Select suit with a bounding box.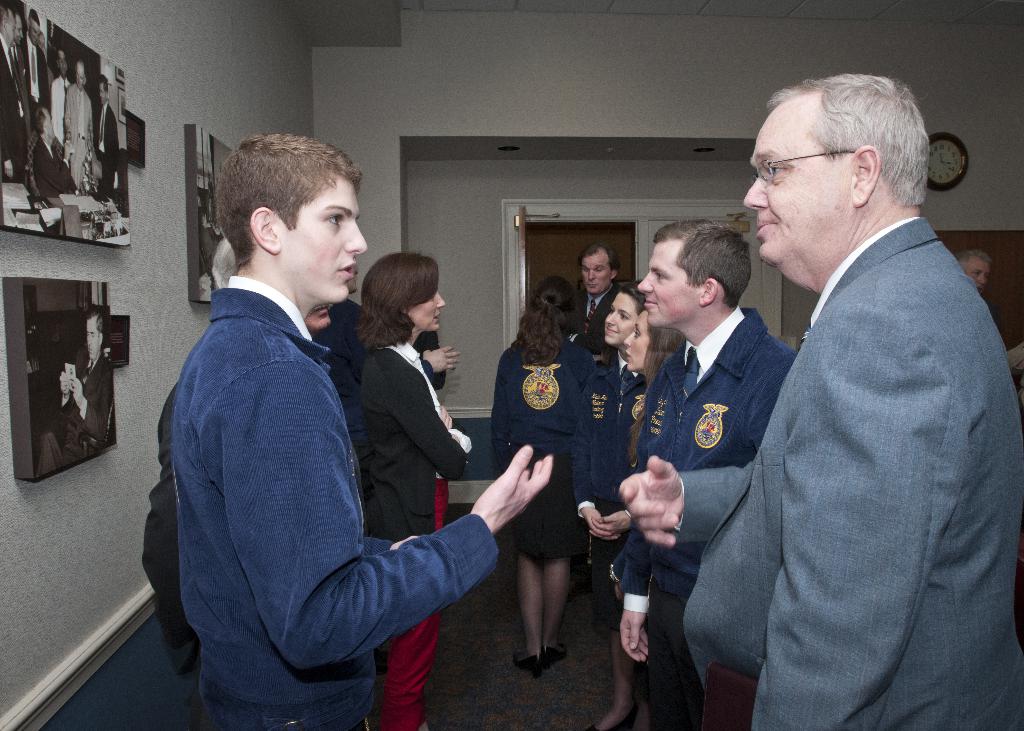
<box>97,102,120,197</box>.
